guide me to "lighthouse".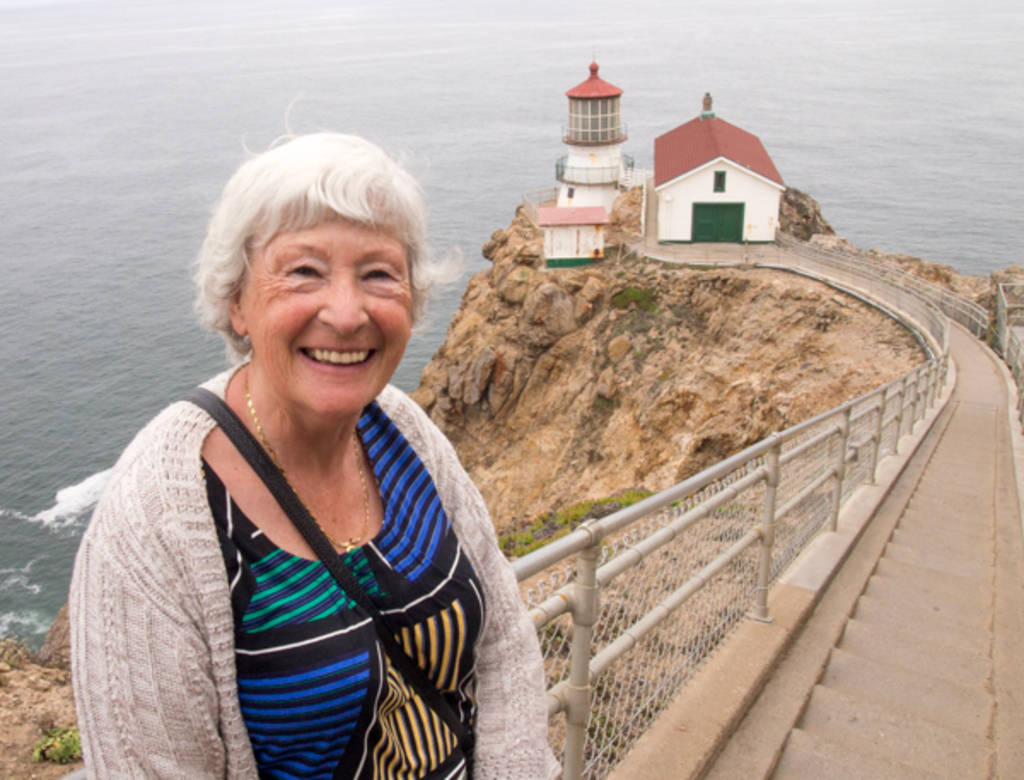
Guidance: rect(541, 34, 647, 256).
